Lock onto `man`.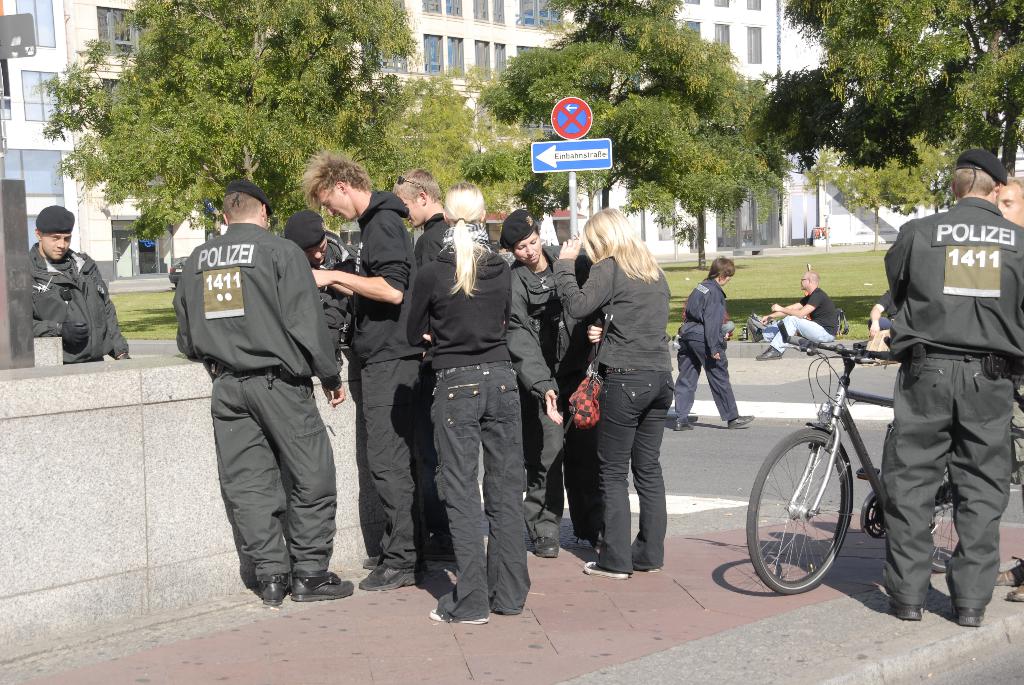
Locked: [284,207,354,302].
